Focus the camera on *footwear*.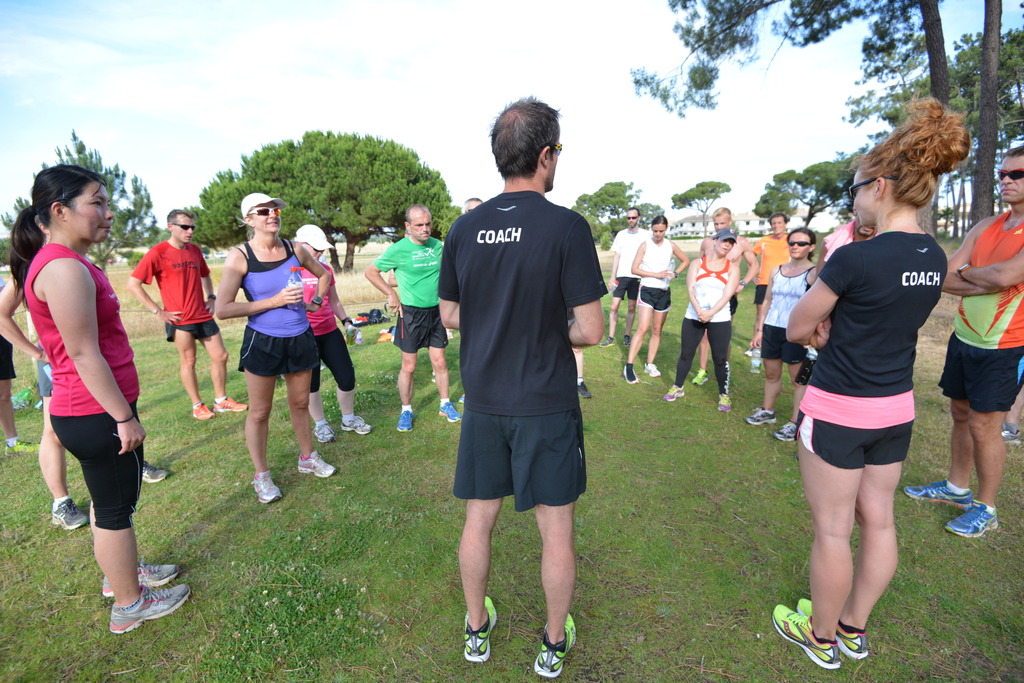
Focus region: box=[137, 457, 173, 486].
